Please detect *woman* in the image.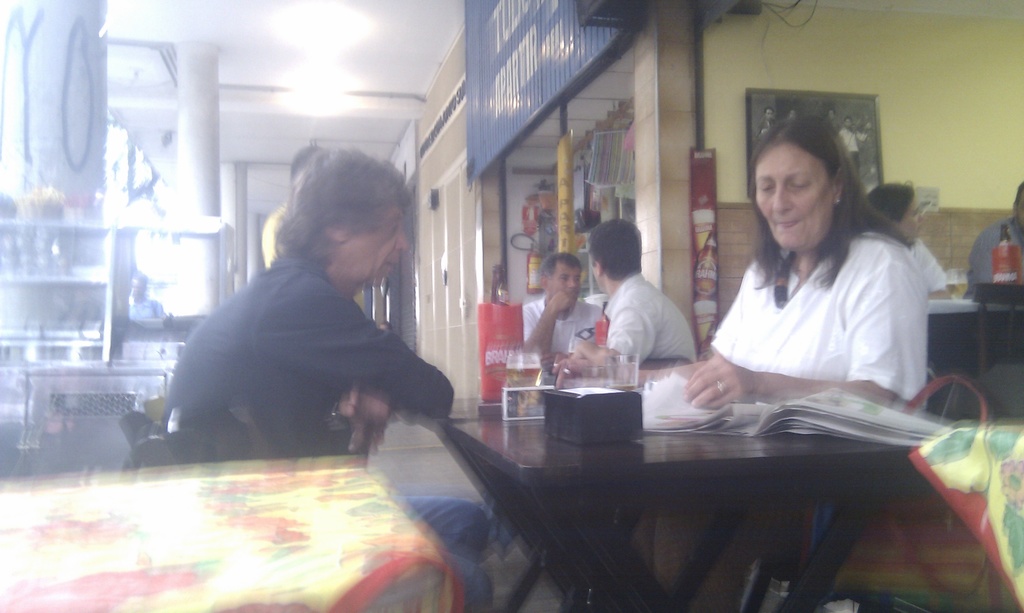
bbox=[554, 116, 934, 612].
